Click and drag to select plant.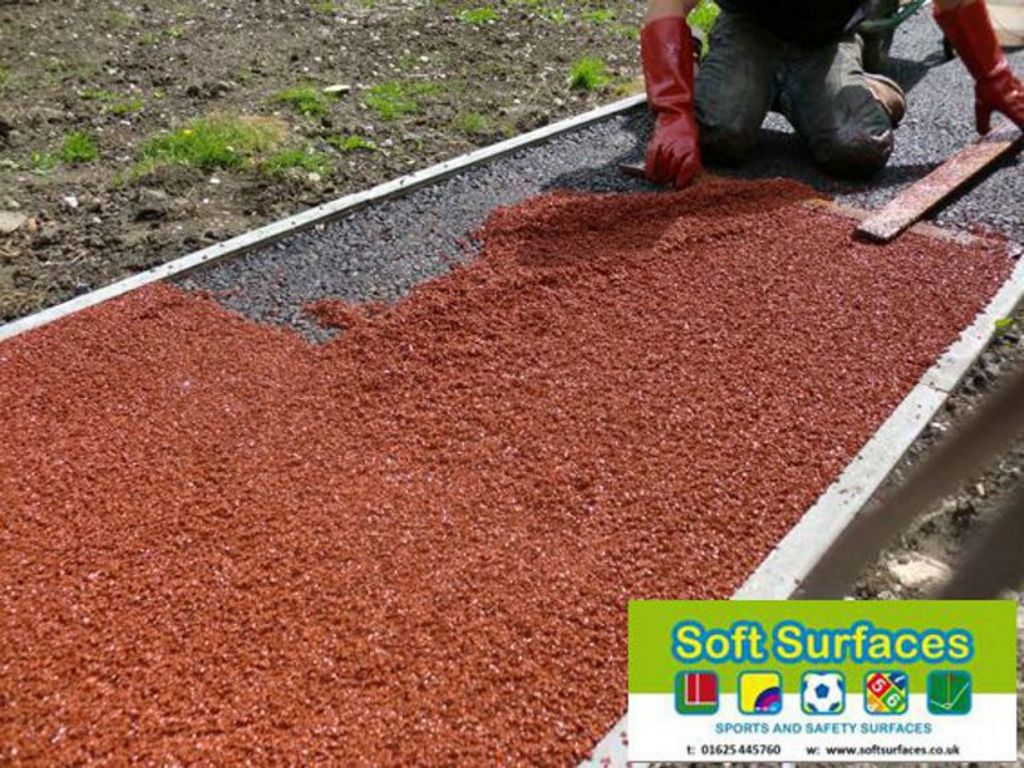
Selection: crop(333, 132, 369, 149).
